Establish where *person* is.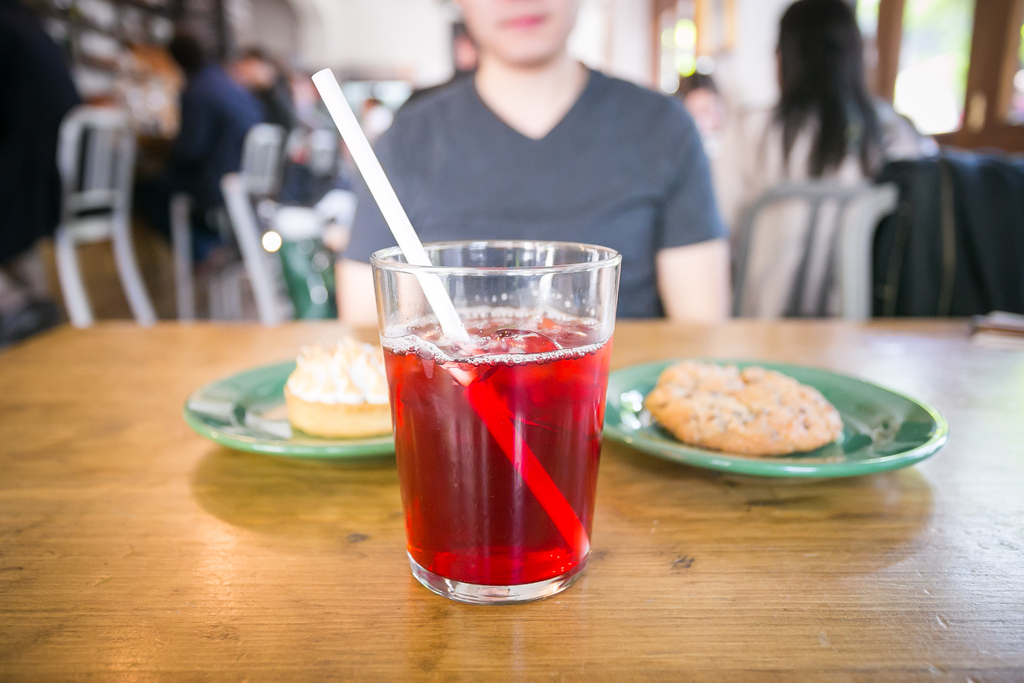
Established at [707, 0, 943, 324].
